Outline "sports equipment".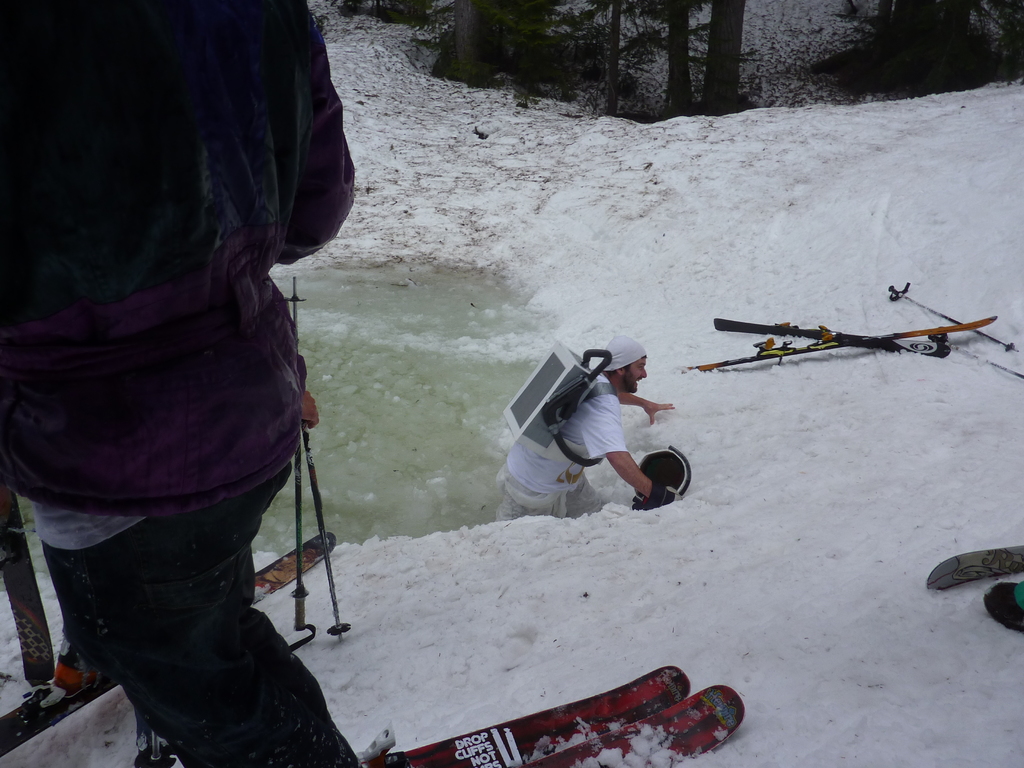
Outline: 292,276,356,641.
